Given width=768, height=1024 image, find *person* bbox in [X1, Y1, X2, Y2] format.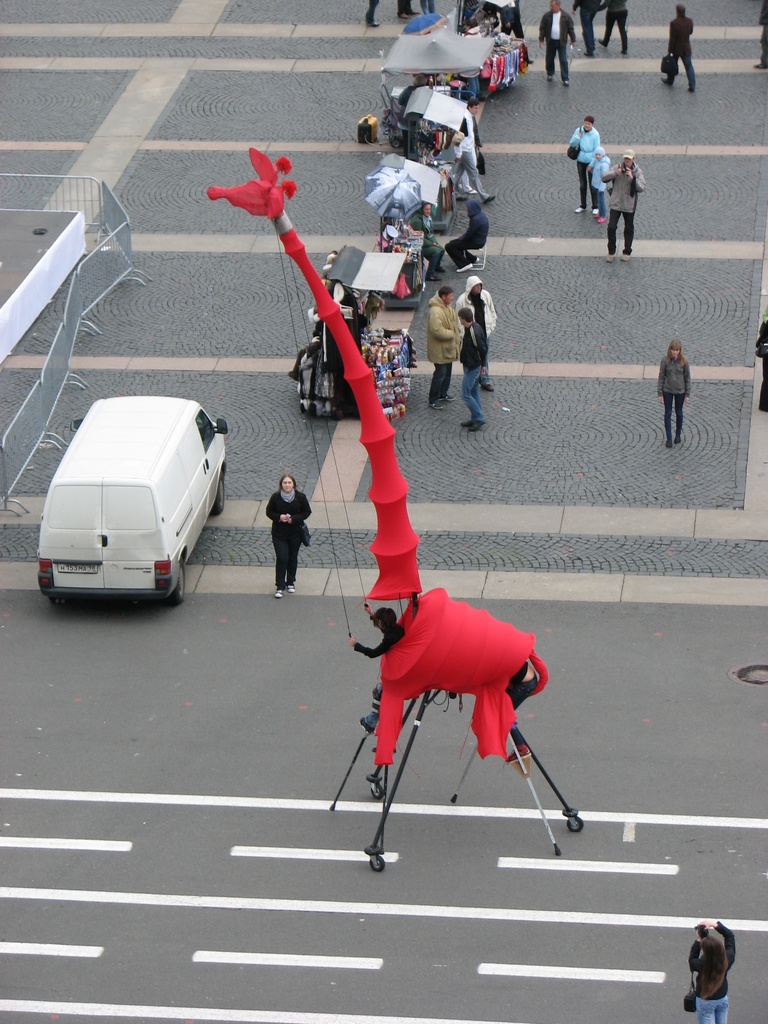
[355, 608, 405, 660].
